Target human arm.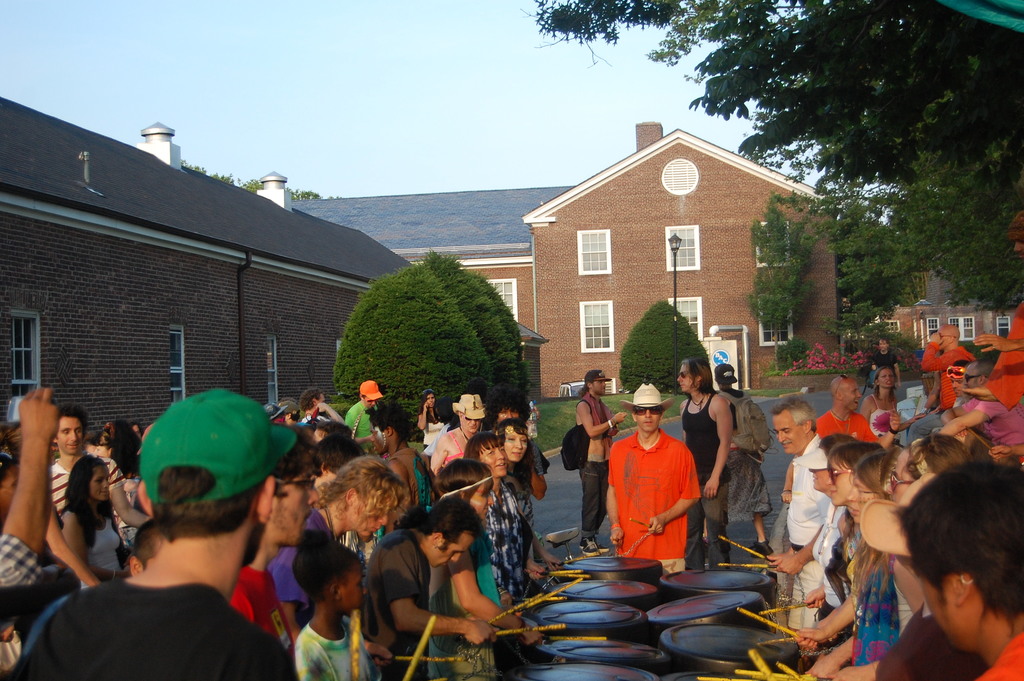
Target region: [939, 403, 969, 427].
